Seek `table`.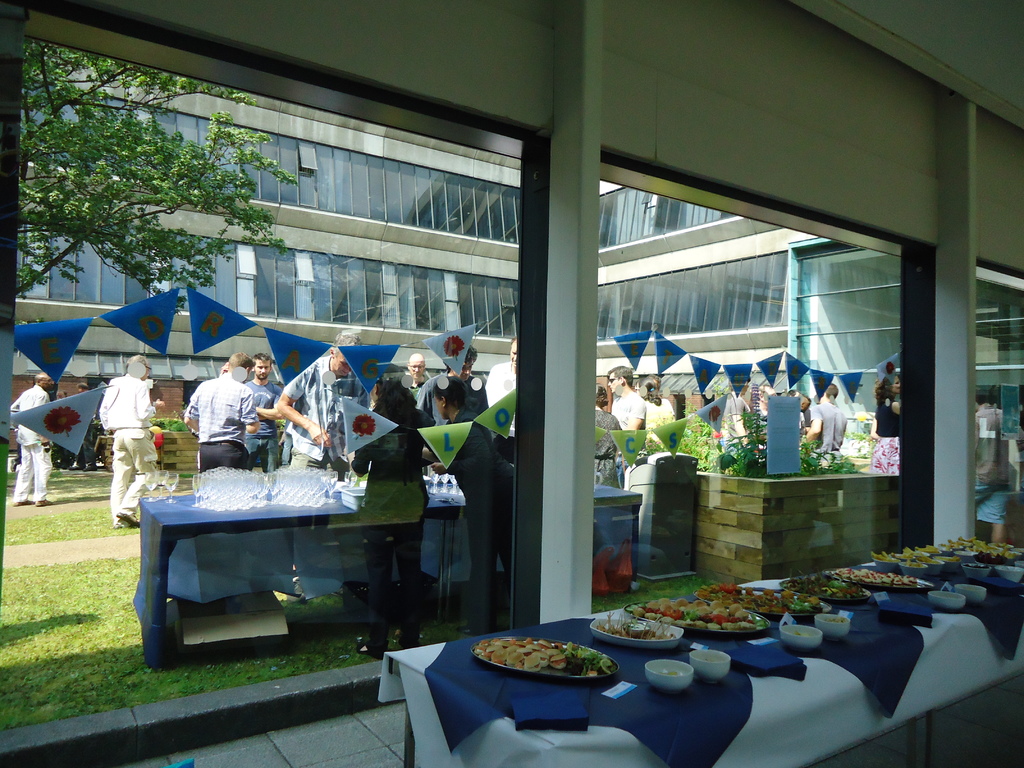
bbox(131, 478, 639, 667).
